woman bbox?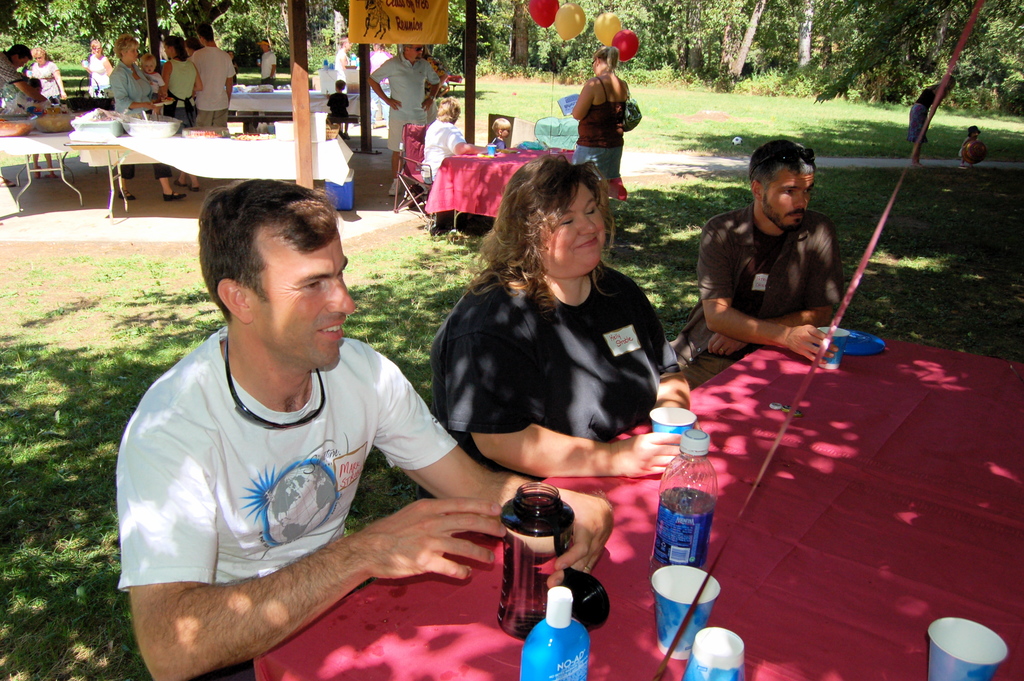
BBox(81, 42, 113, 98)
